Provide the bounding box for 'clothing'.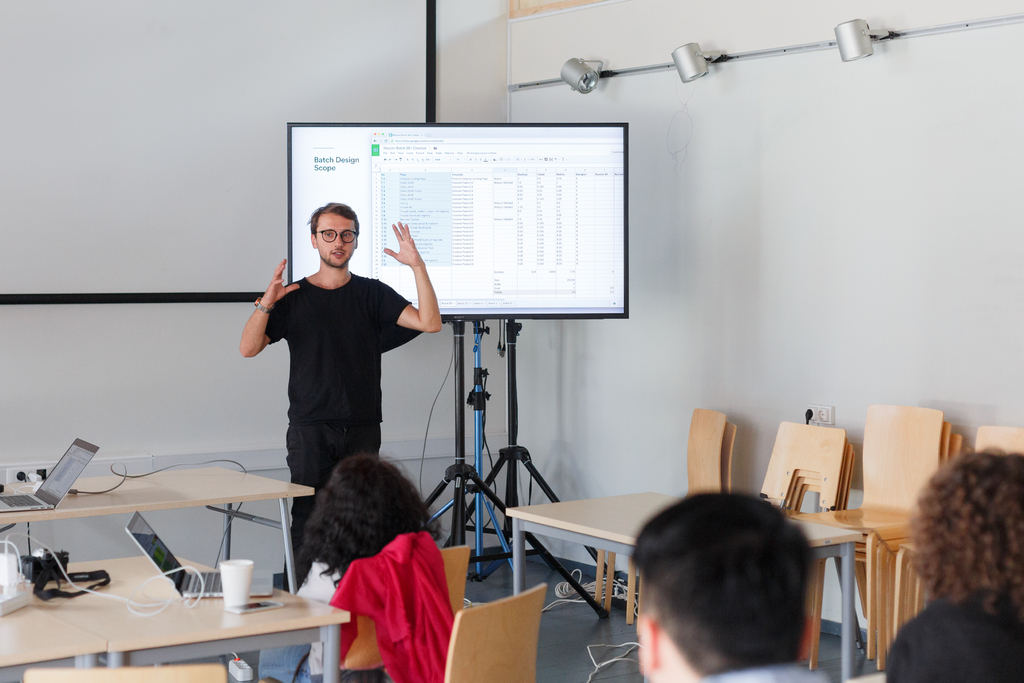
299 565 348 682.
